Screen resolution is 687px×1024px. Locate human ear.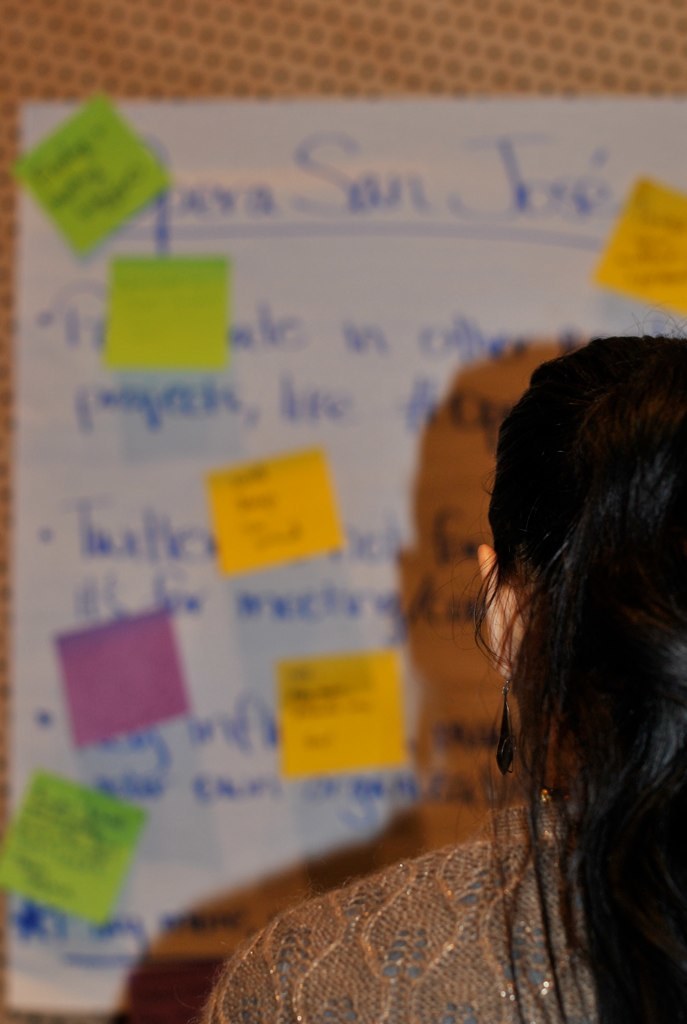
(x1=485, y1=549, x2=525, y2=678).
